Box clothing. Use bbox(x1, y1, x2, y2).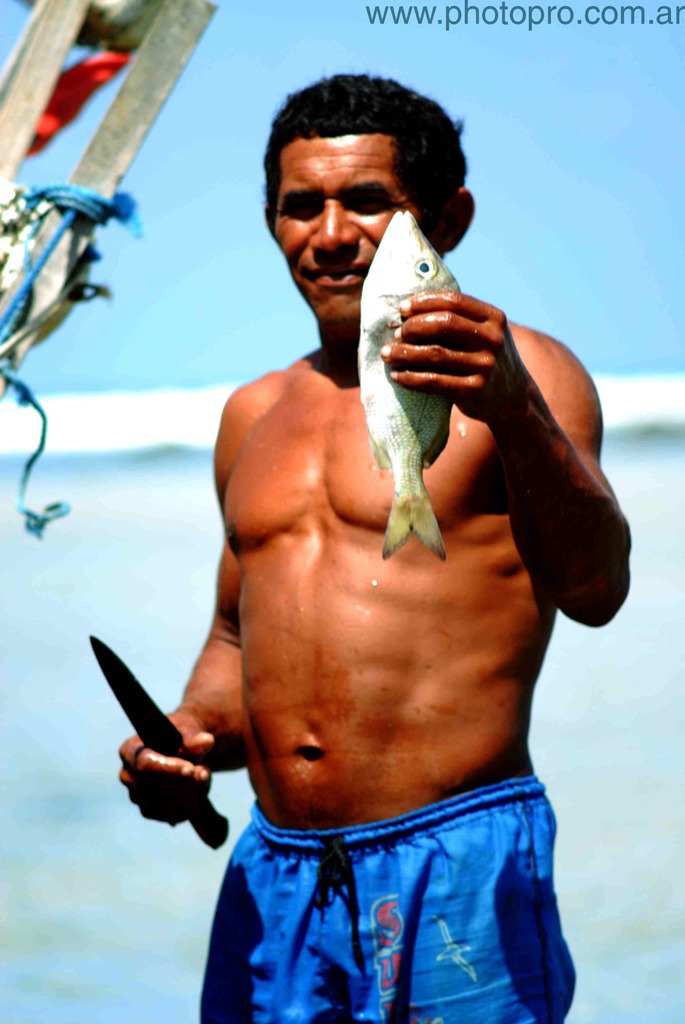
bbox(155, 709, 622, 995).
